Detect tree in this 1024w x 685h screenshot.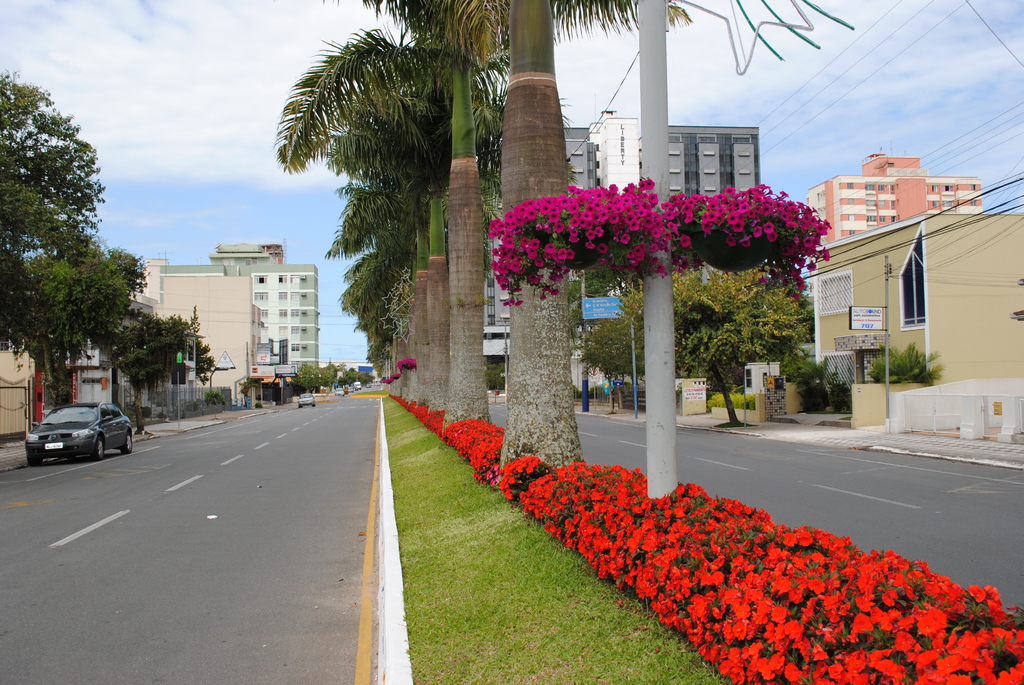
Detection: locate(99, 304, 212, 415).
